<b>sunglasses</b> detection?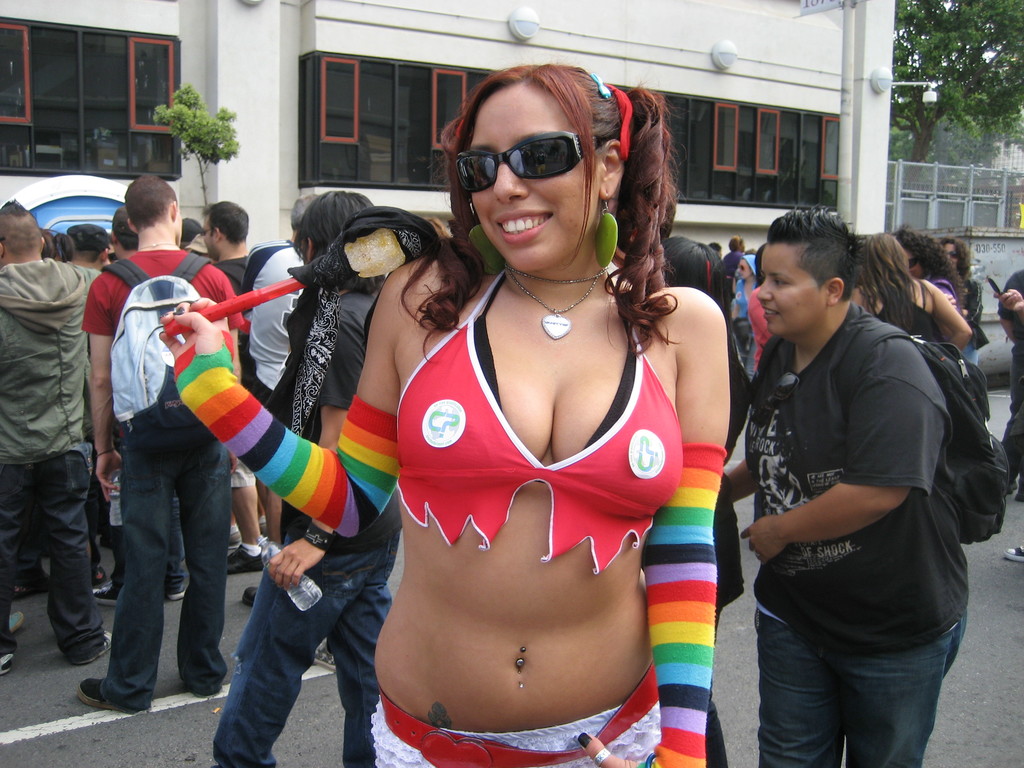
locate(452, 124, 597, 188)
